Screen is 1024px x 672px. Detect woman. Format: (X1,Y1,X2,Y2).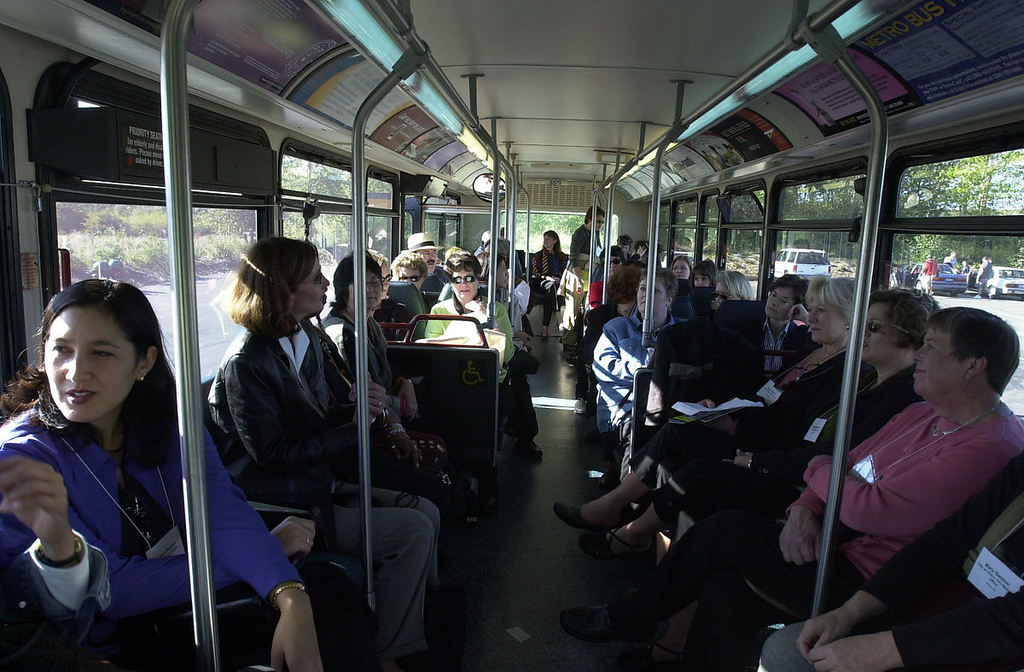
(554,309,1023,671).
